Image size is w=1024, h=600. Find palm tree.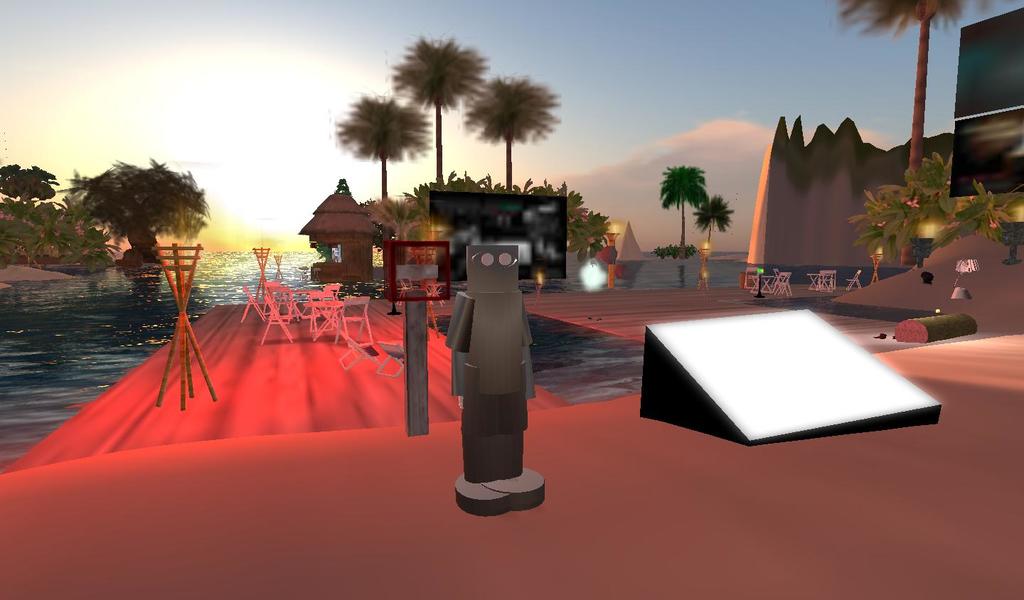
pyautogui.locateOnScreen(379, 28, 484, 199).
